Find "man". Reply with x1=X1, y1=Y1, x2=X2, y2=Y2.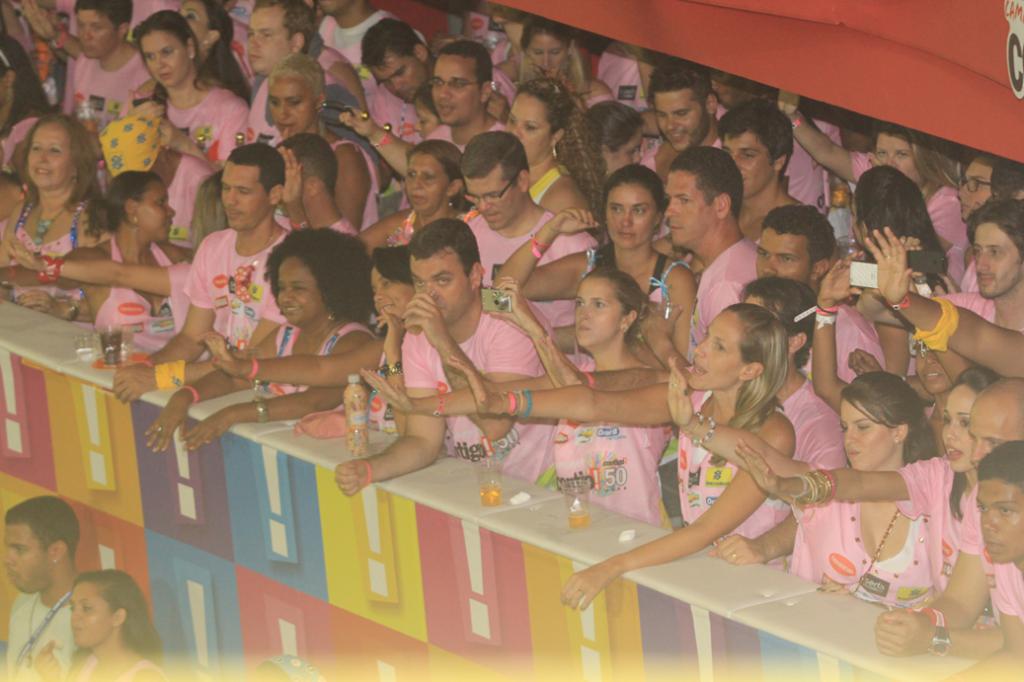
x1=666, y1=144, x2=757, y2=362.
